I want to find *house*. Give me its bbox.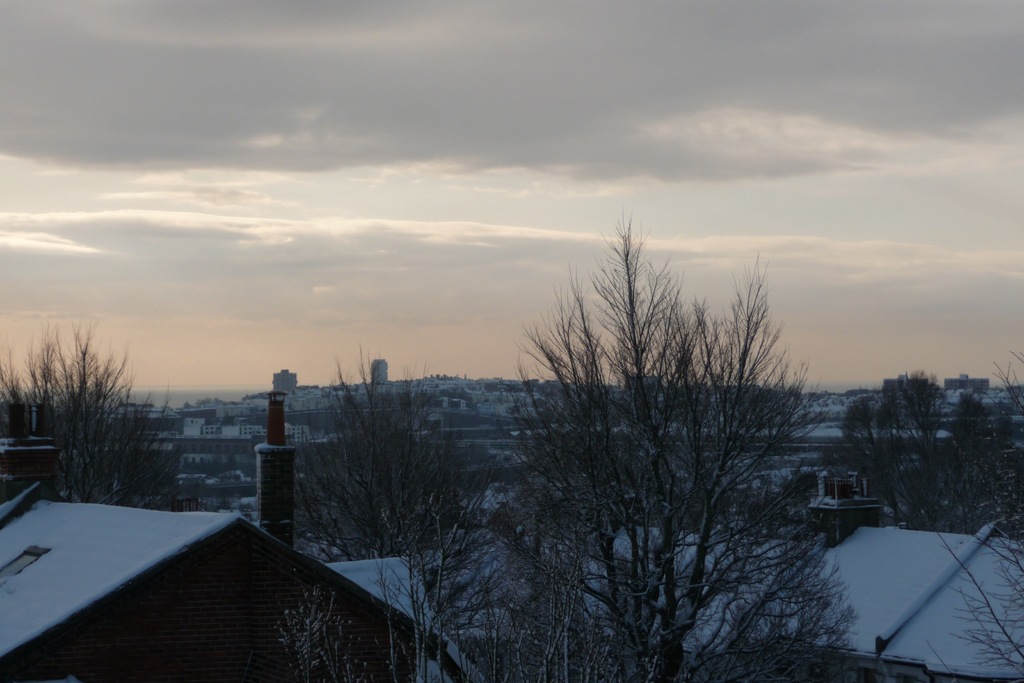
region(0, 390, 449, 682).
